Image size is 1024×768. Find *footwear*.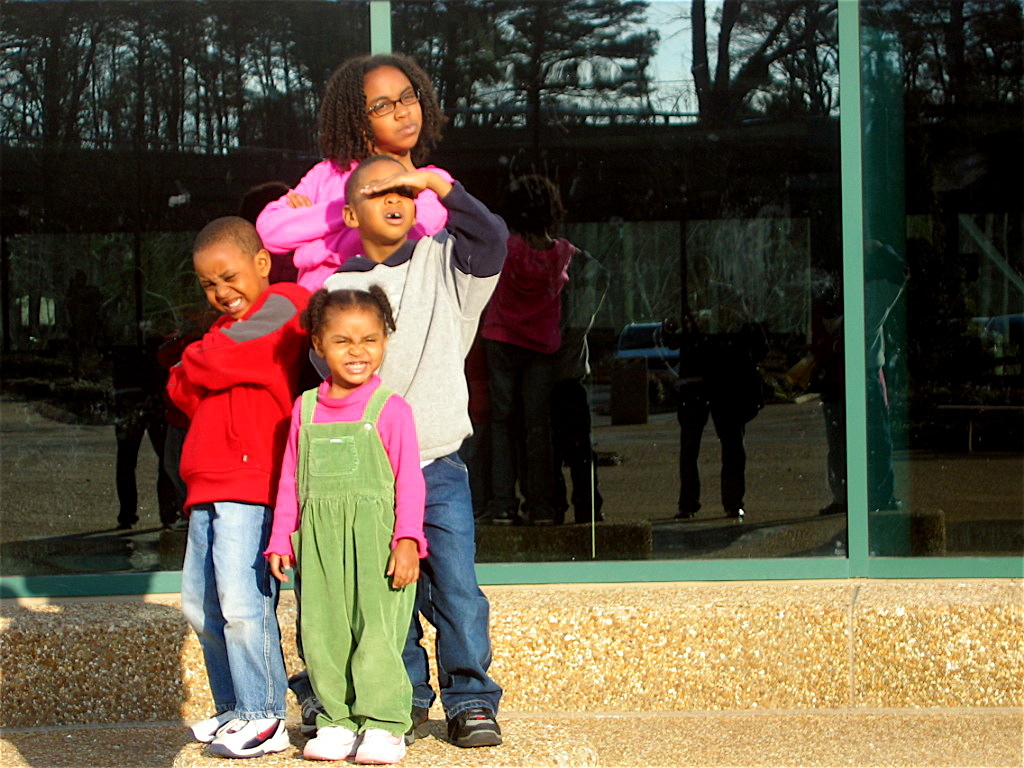
[x1=182, y1=707, x2=229, y2=743].
